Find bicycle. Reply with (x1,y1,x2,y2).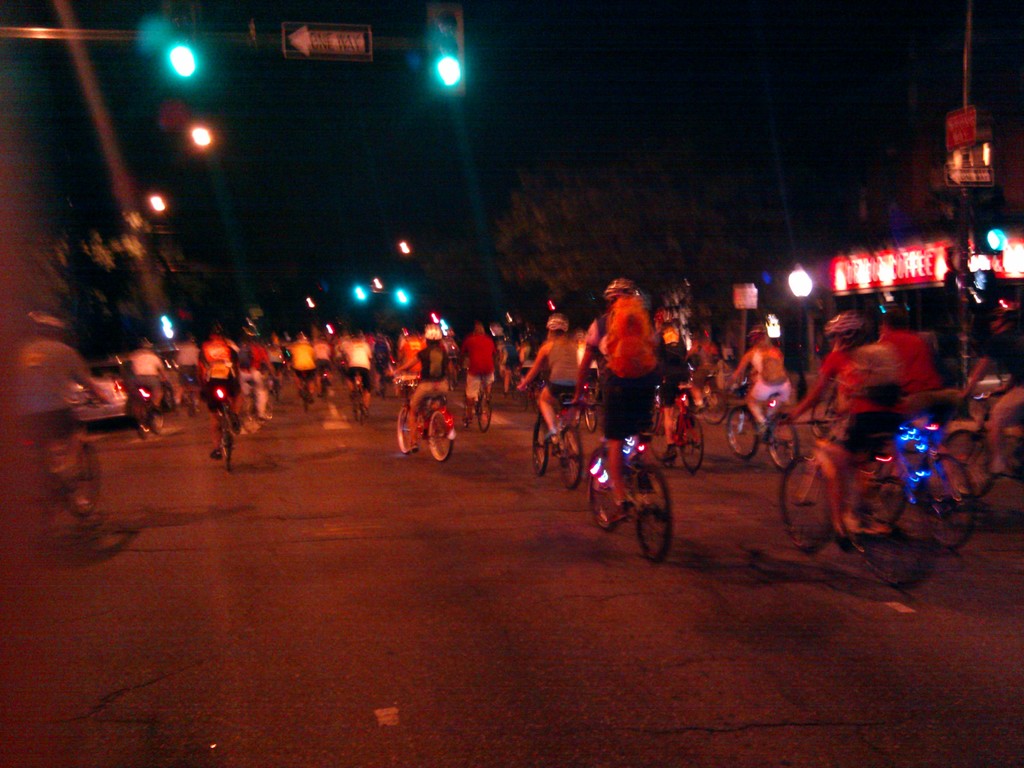
(8,399,109,536).
